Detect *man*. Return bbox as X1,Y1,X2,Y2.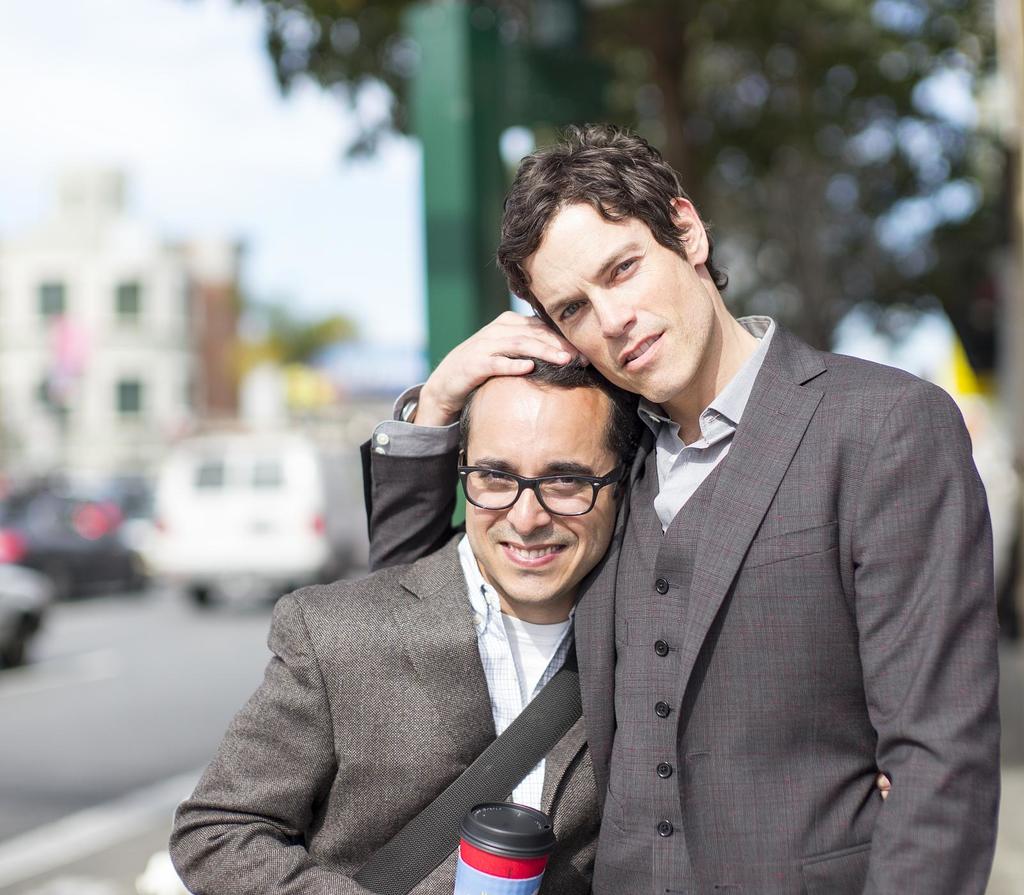
163,349,649,894.
